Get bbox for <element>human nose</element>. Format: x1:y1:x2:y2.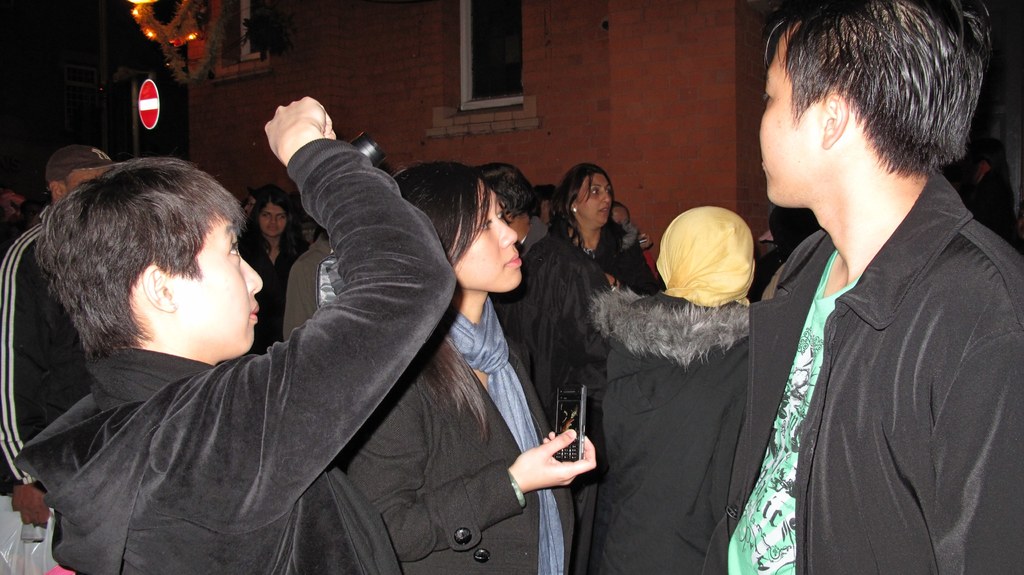
269:215:277:225.
